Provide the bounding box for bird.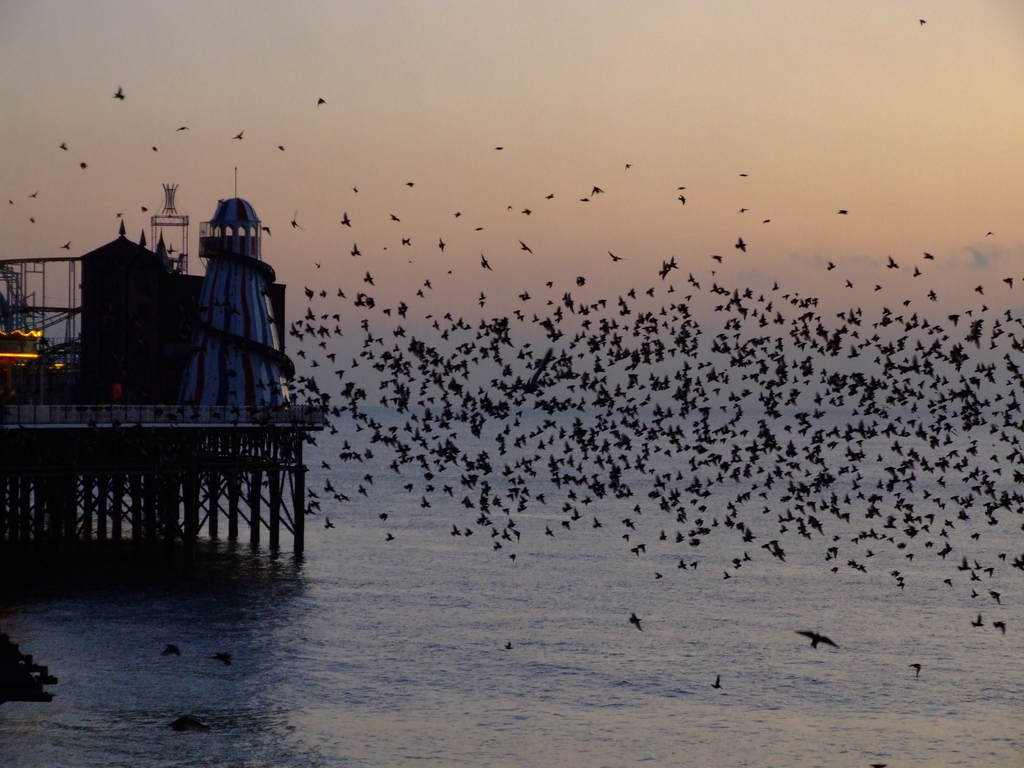
locate(385, 529, 394, 543).
